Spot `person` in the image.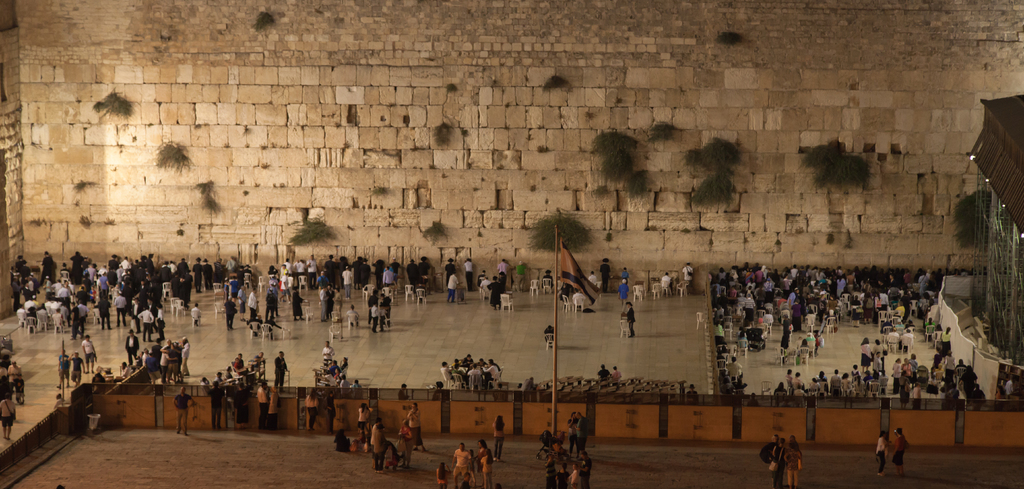
`person` found at bbox=[679, 258, 694, 290].
